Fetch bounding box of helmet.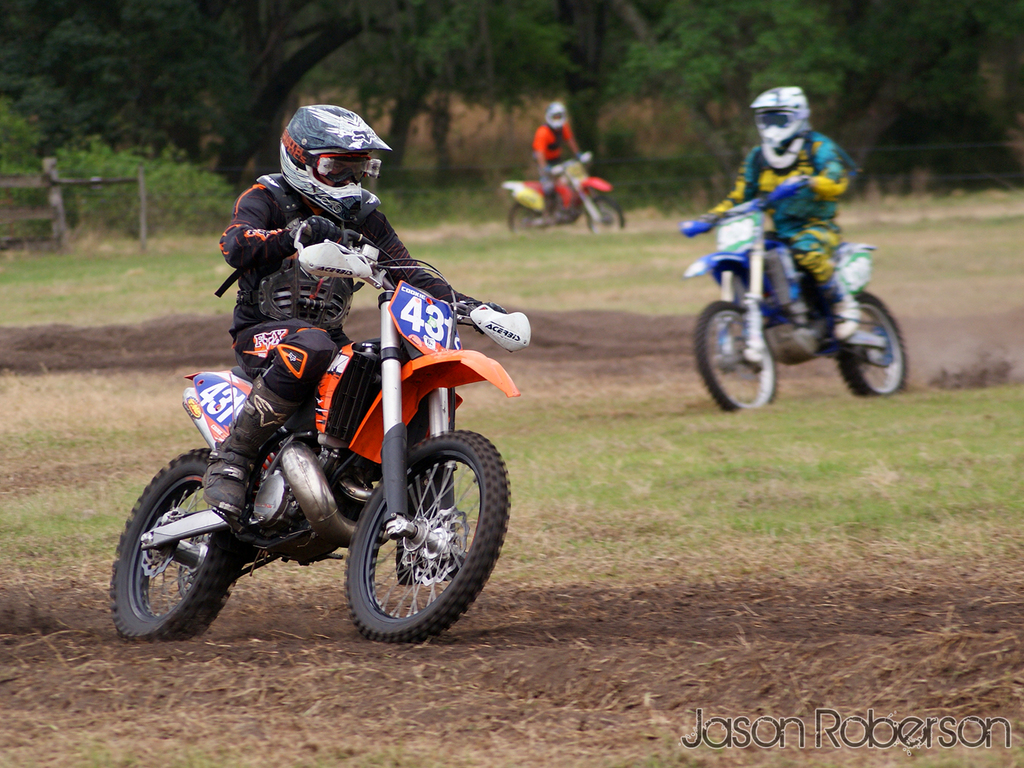
Bbox: <region>281, 102, 396, 193</region>.
